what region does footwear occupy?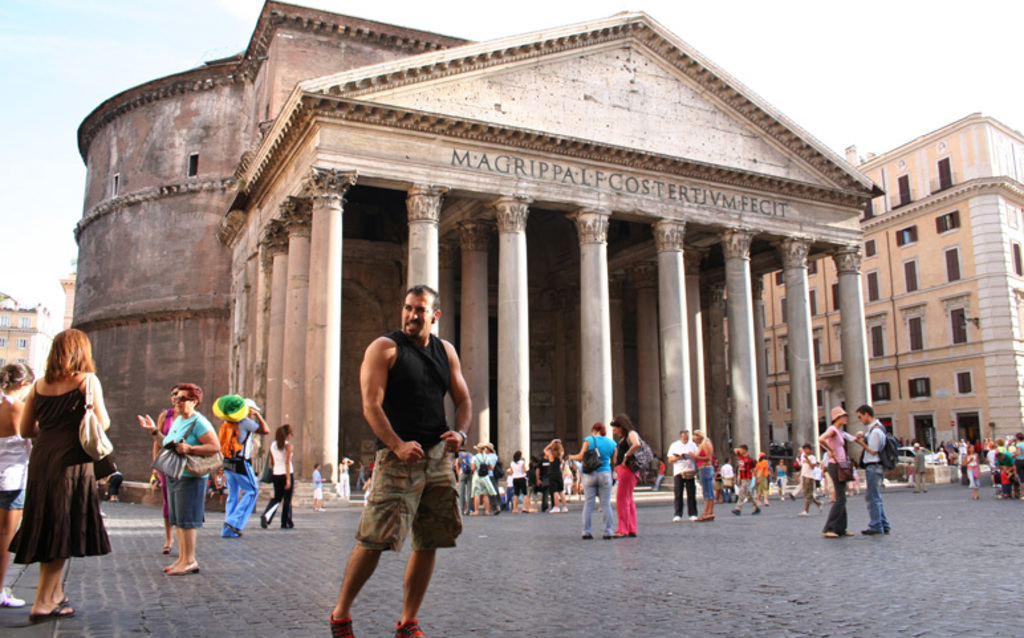
{"x1": 862, "y1": 527, "x2": 881, "y2": 536}.
